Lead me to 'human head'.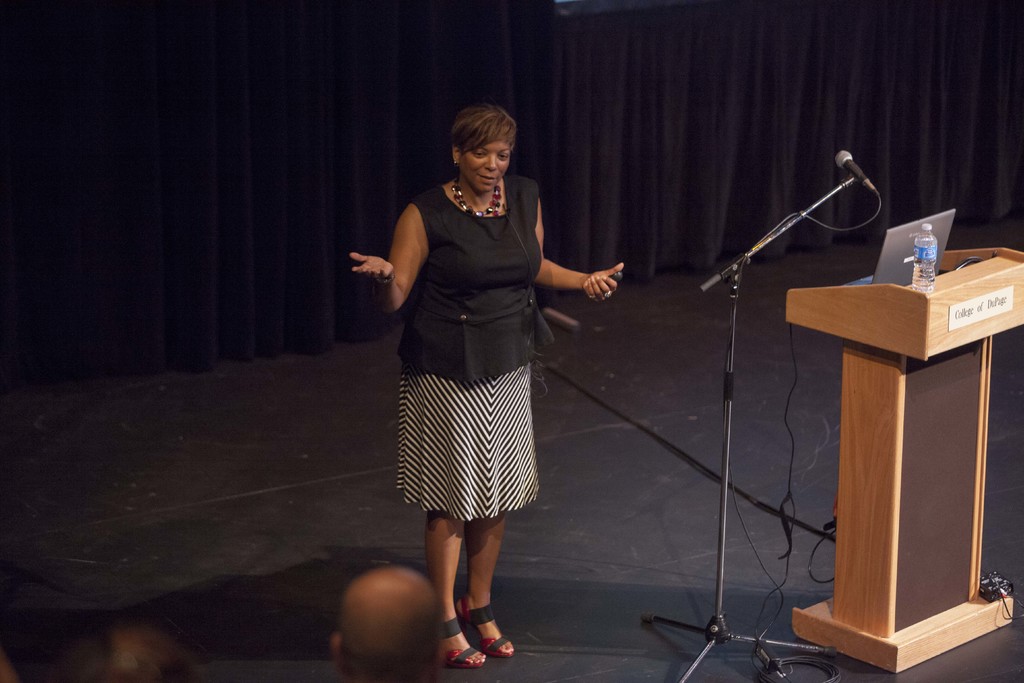
Lead to rect(51, 625, 187, 682).
